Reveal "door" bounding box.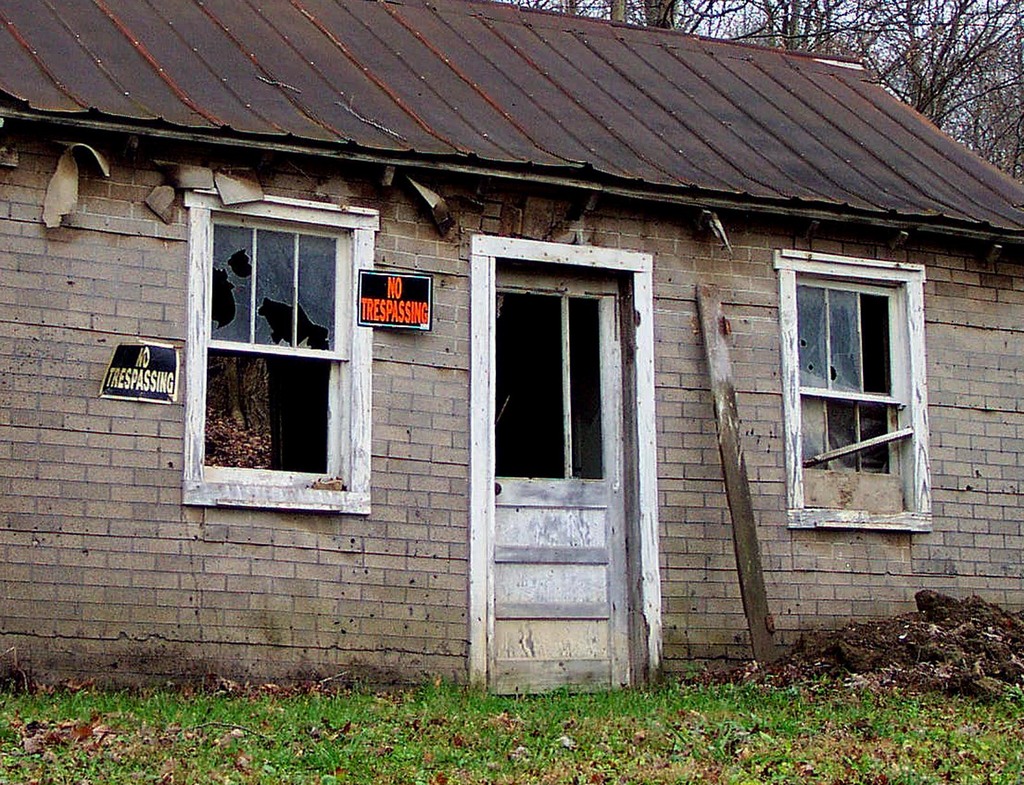
Revealed: rect(461, 250, 649, 679).
